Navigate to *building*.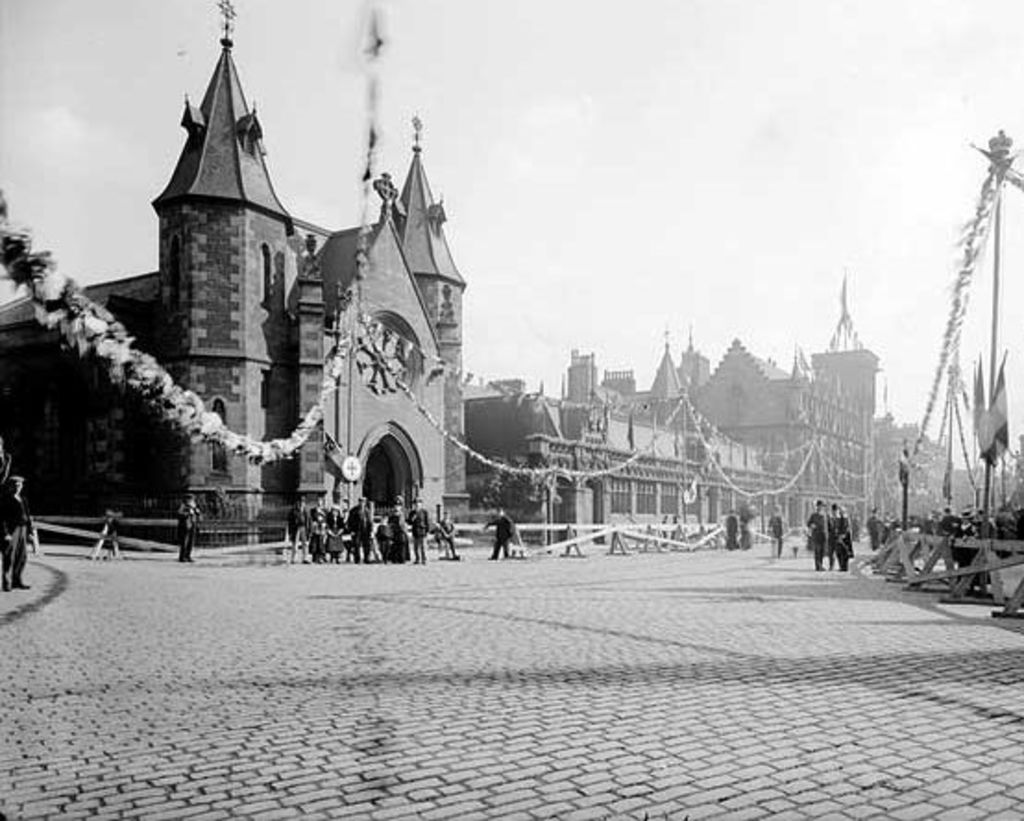
Navigation target: 466:351:952:545.
